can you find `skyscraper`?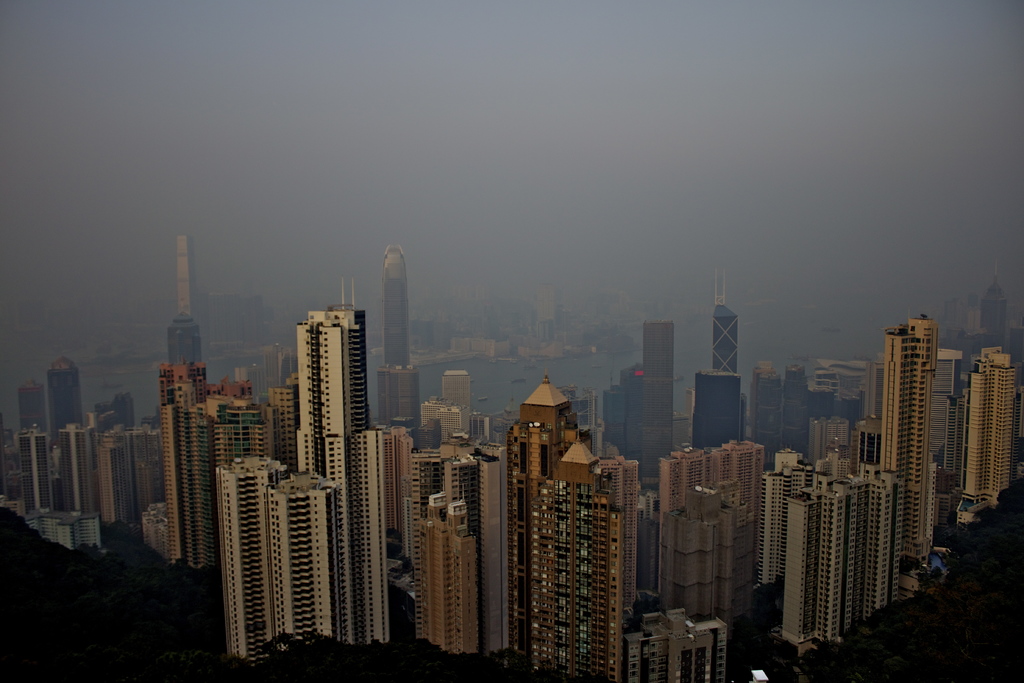
Yes, bounding box: 433, 398, 477, 444.
